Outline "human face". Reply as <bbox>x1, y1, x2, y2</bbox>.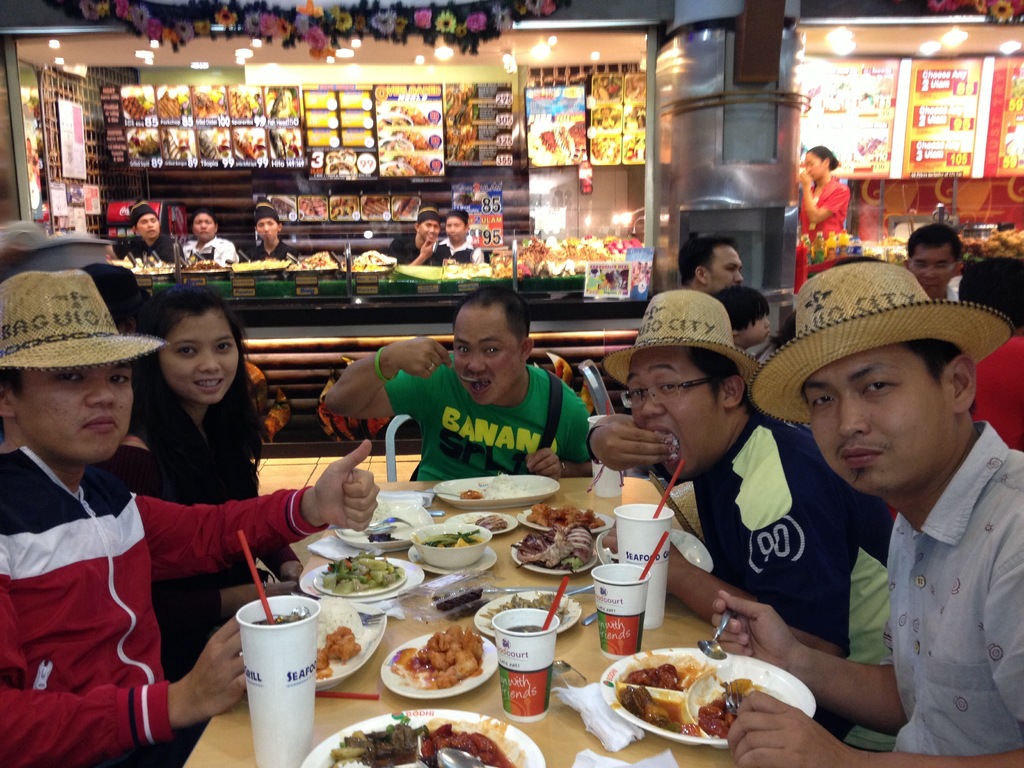
<bbox>415, 214, 438, 246</bbox>.
